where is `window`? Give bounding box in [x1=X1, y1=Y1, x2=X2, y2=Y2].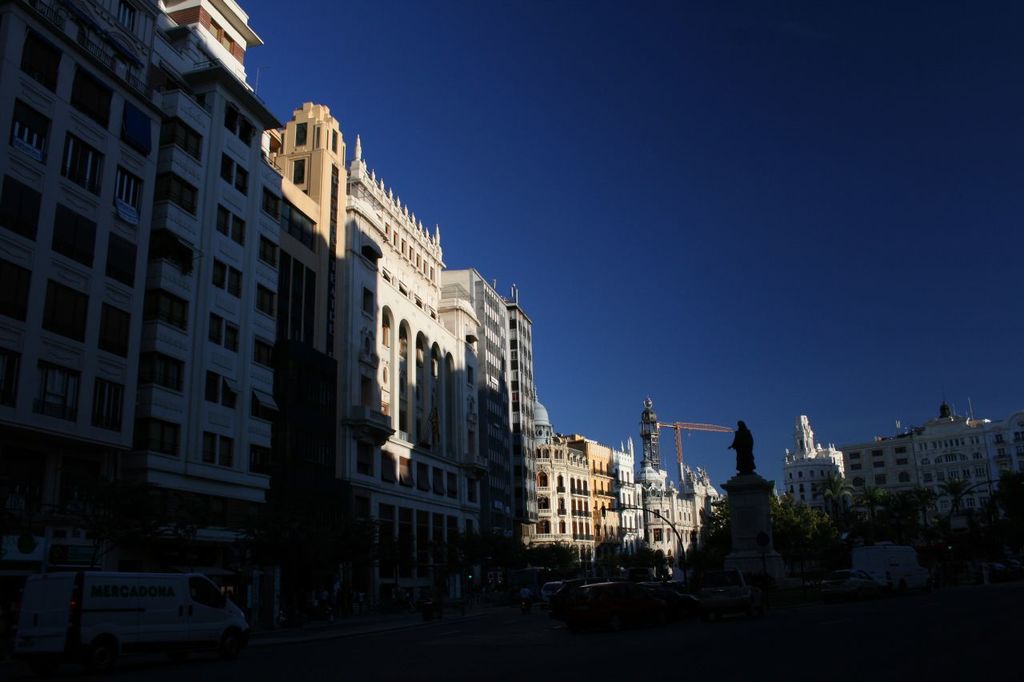
[x1=434, y1=462, x2=446, y2=493].
